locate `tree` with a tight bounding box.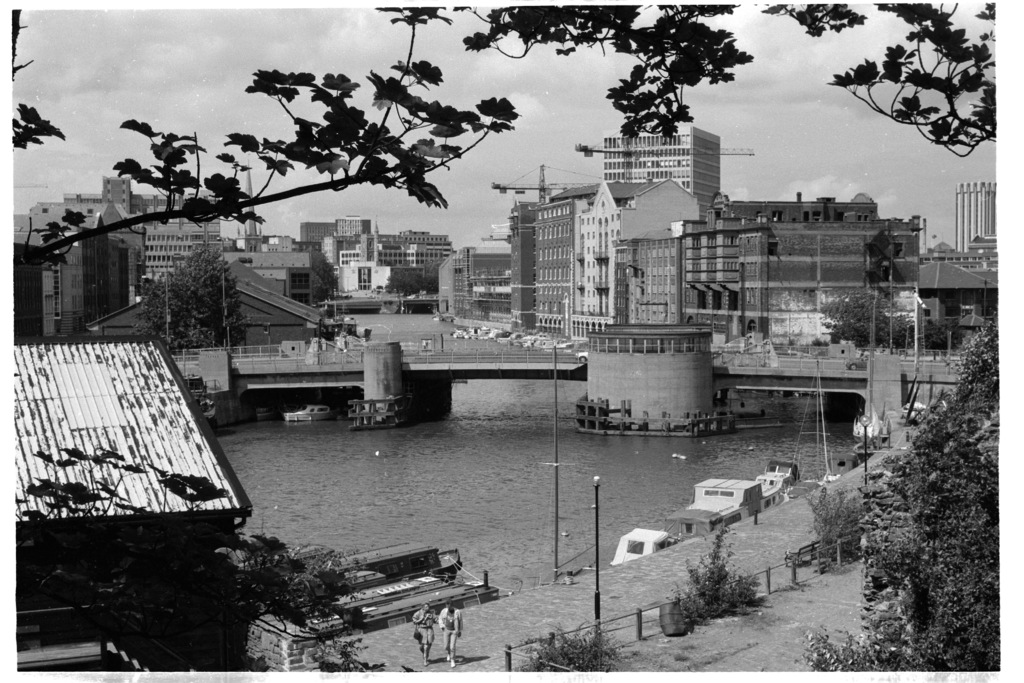
(379, 266, 439, 315).
